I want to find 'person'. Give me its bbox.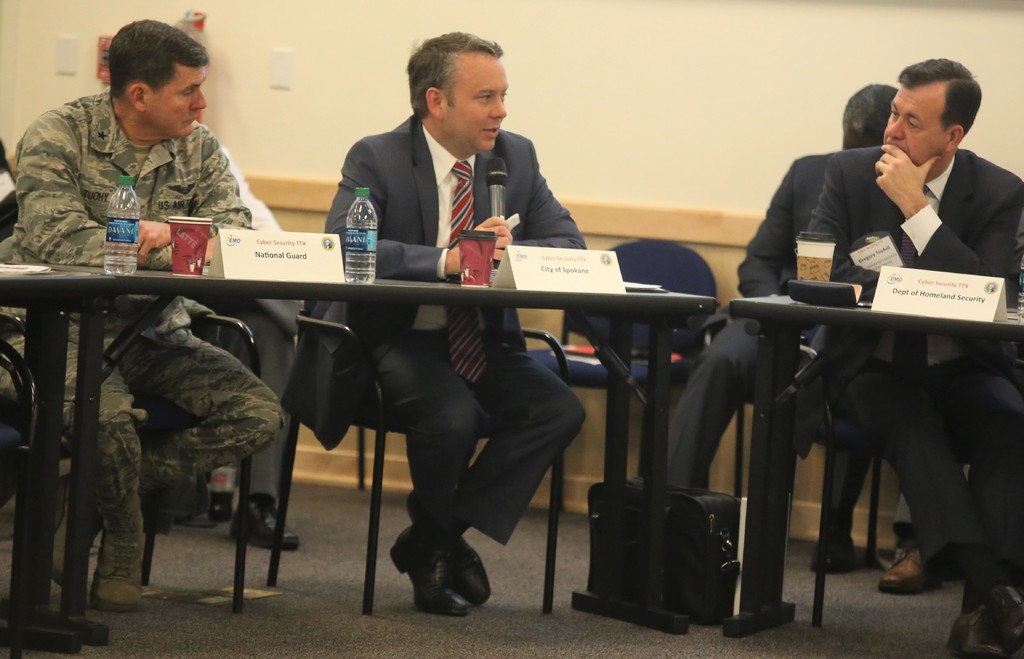
[x1=786, y1=59, x2=1023, y2=658].
